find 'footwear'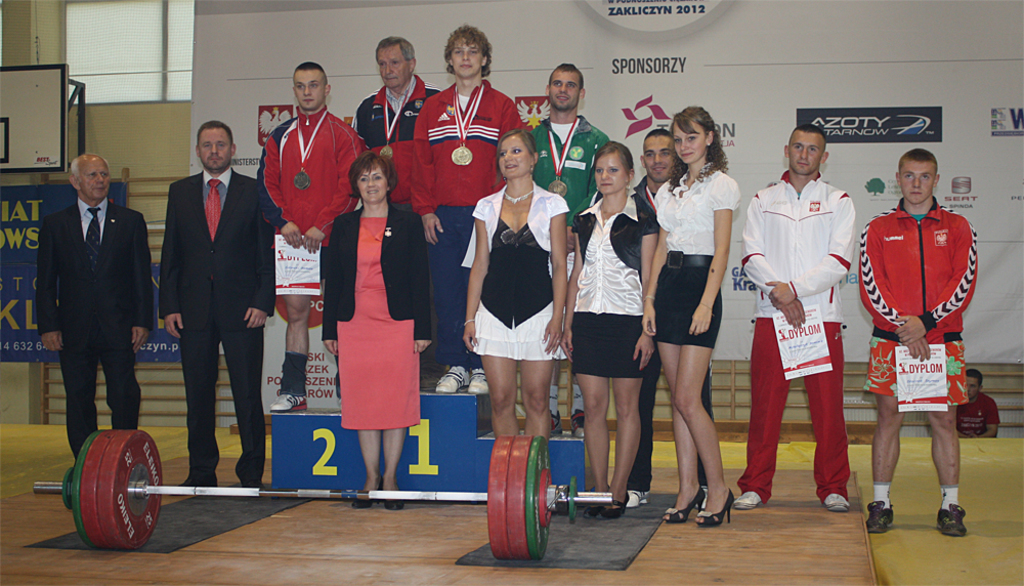
<region>821, 490, 849, 510</region>
